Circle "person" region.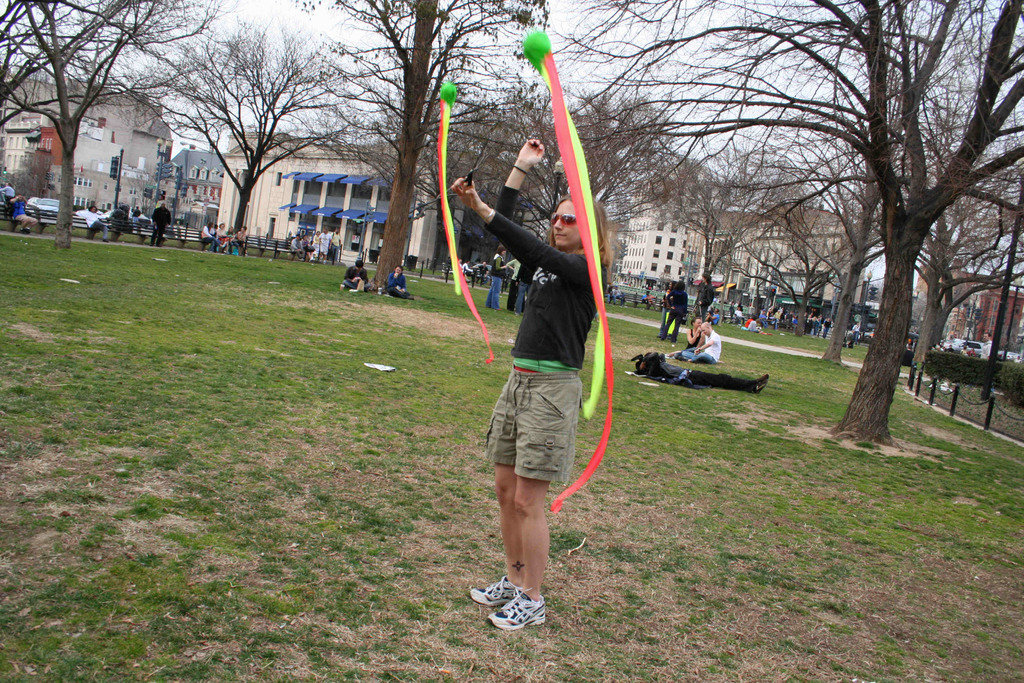
Region: <box>79,203,110,236</box>.
